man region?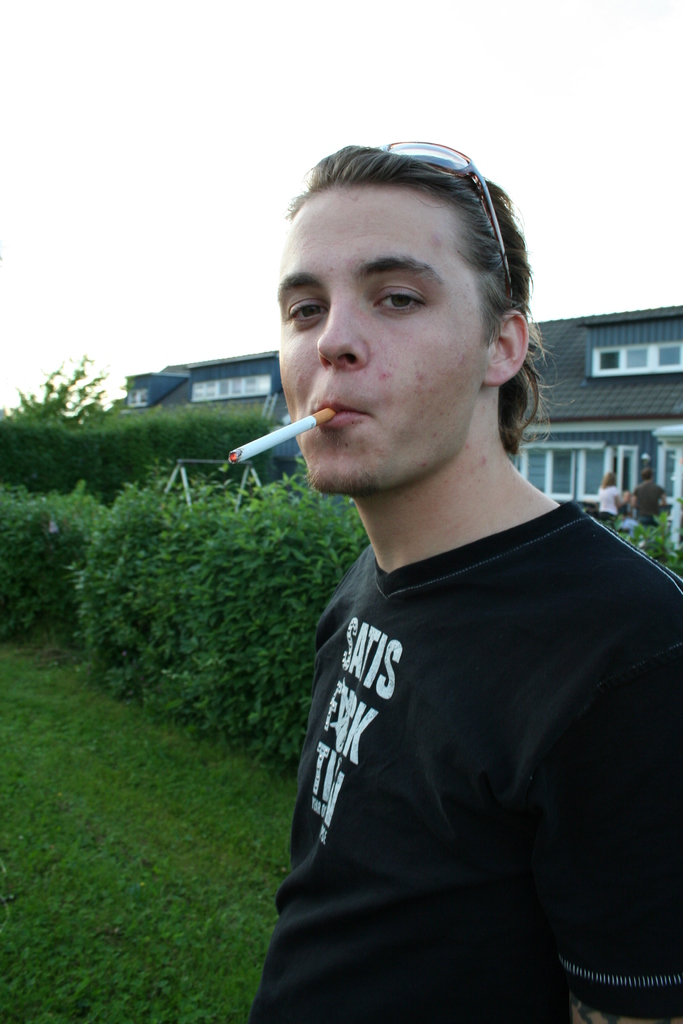
{"left": 628, "top": 468, "right": 670, "bottom": 526}
